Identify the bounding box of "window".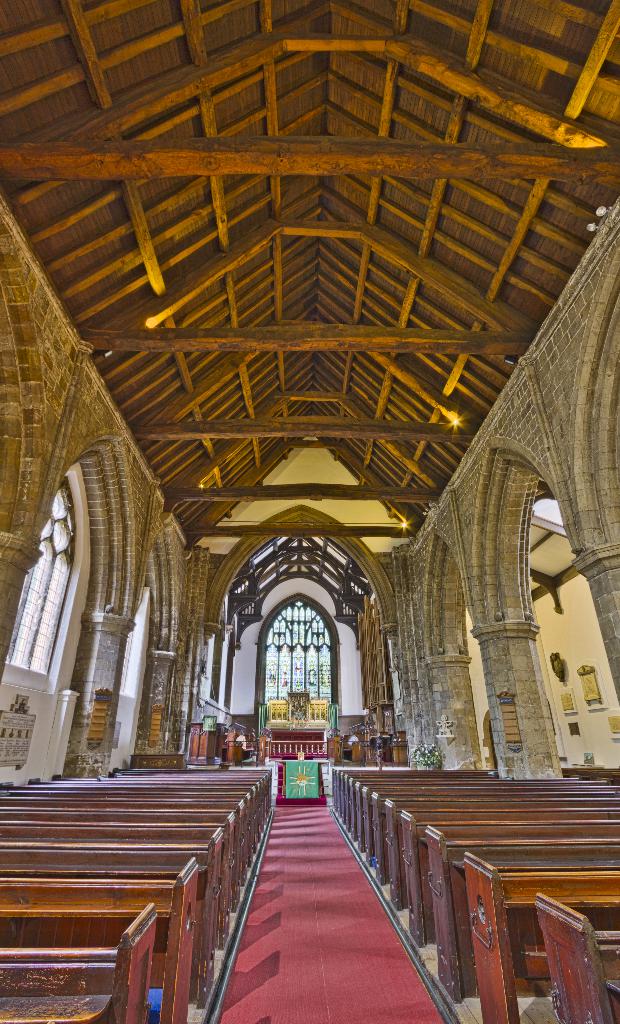
bbox=[2, 478, 73, 673].
